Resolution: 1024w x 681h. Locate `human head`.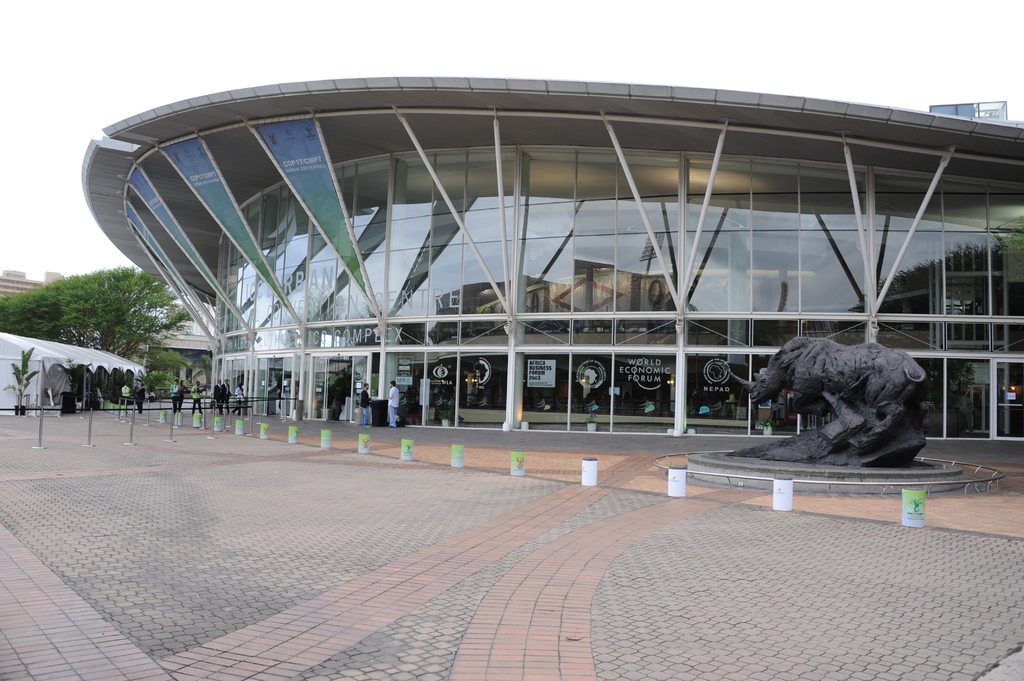
<box>390,378,397,390</box>.
